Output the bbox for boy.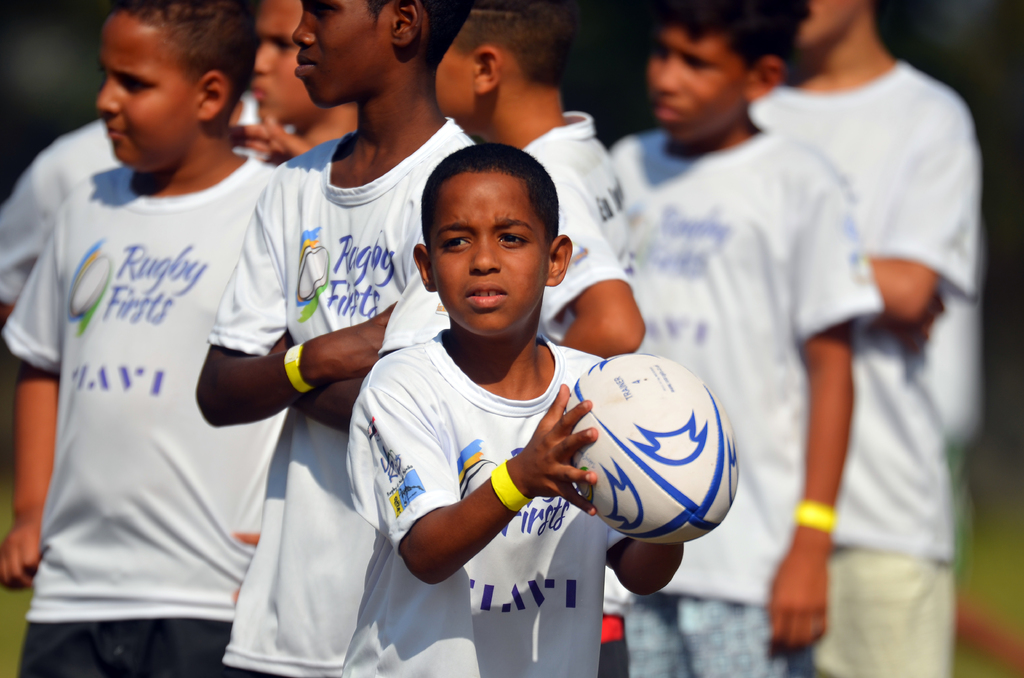
Rect(430, 0, 636, 670).
